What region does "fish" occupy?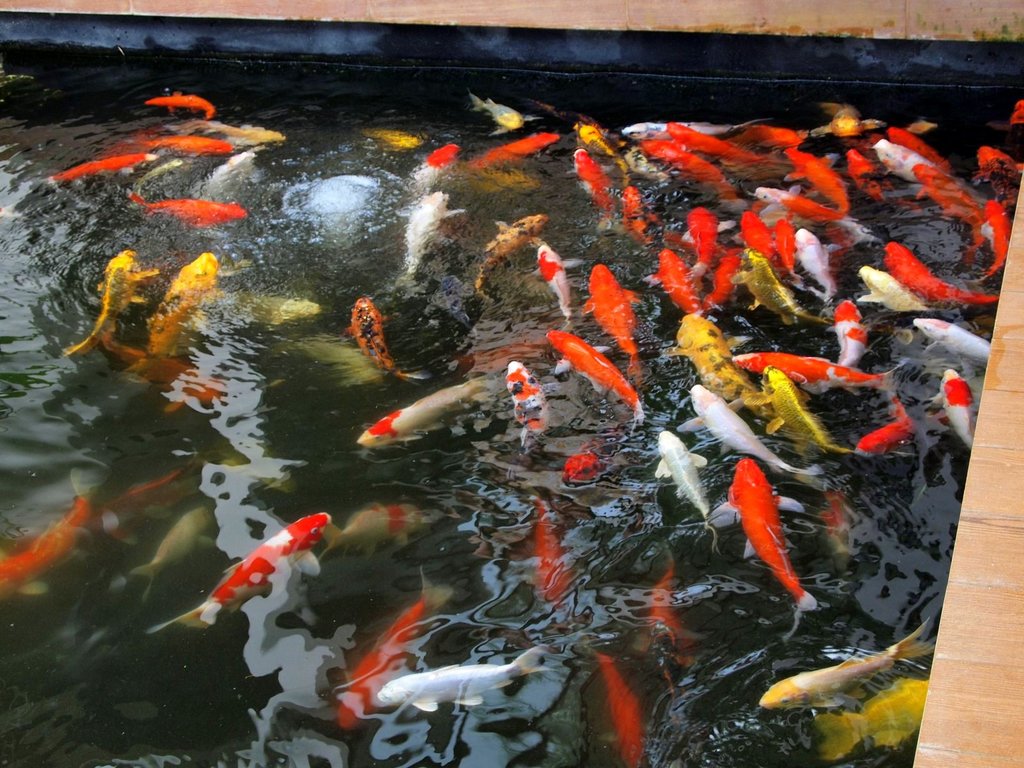
select_region(321, 506, 440, 554).
